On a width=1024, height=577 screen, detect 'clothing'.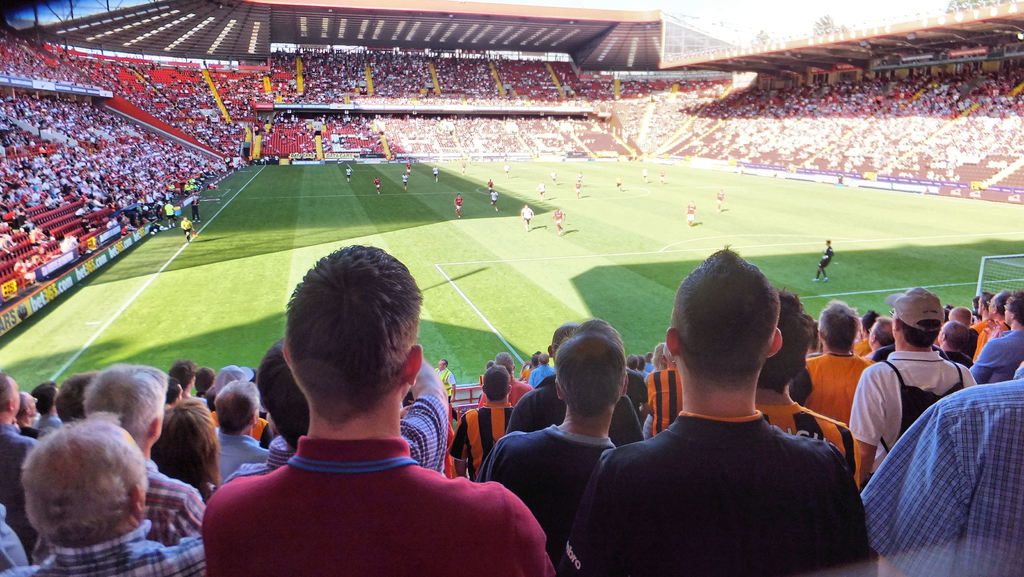
<bbox>0, 502, 31, 573</bbox>.
